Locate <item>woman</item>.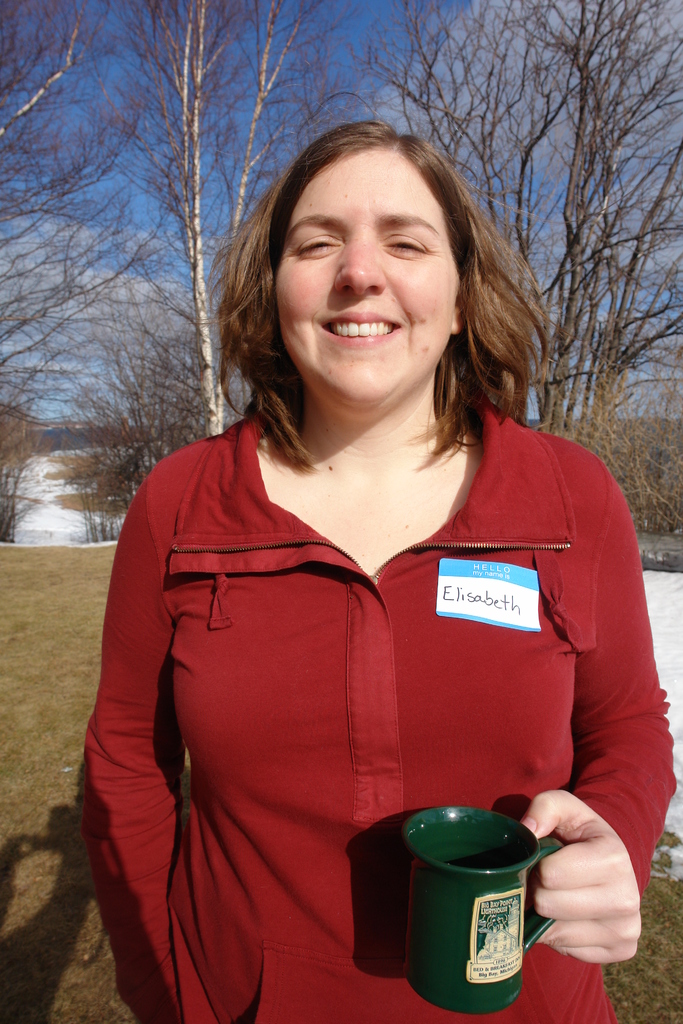
Bounding box: select_region(88, 110, 659, 998).
